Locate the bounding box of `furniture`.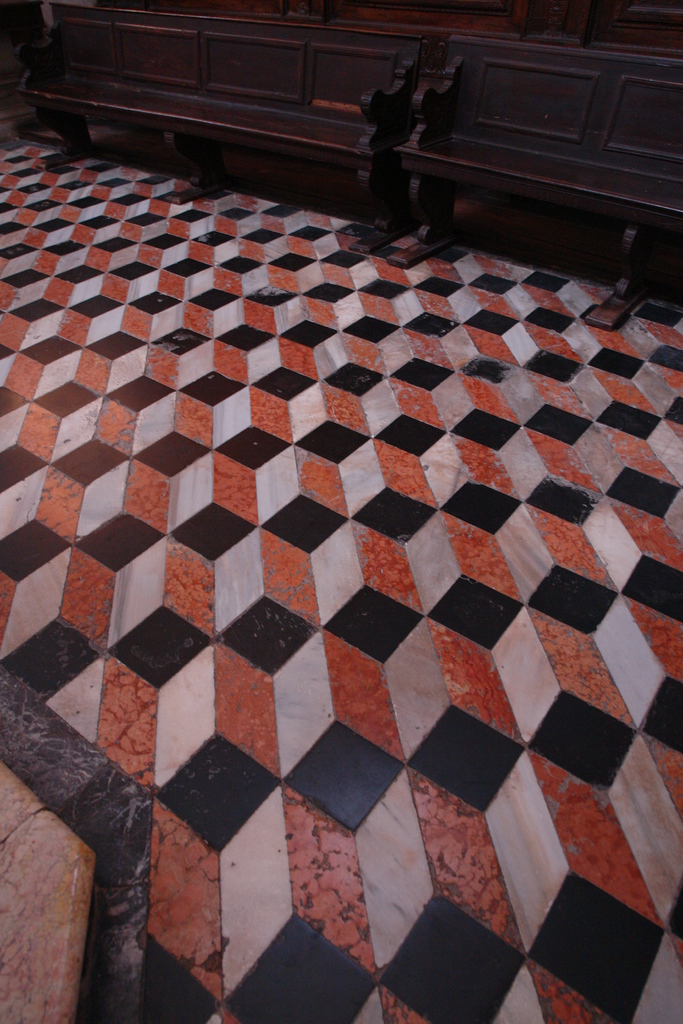
Bounding box: 12, 0, 682, 315.
